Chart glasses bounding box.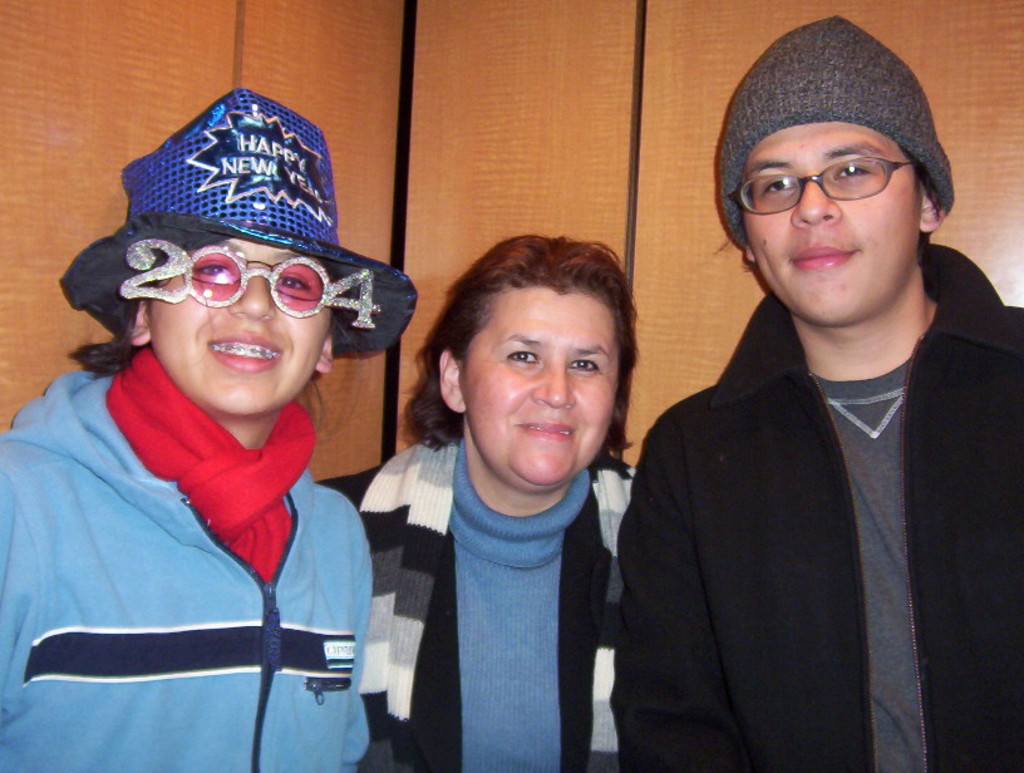
Charted: rect(181, 260, 321, 304).
